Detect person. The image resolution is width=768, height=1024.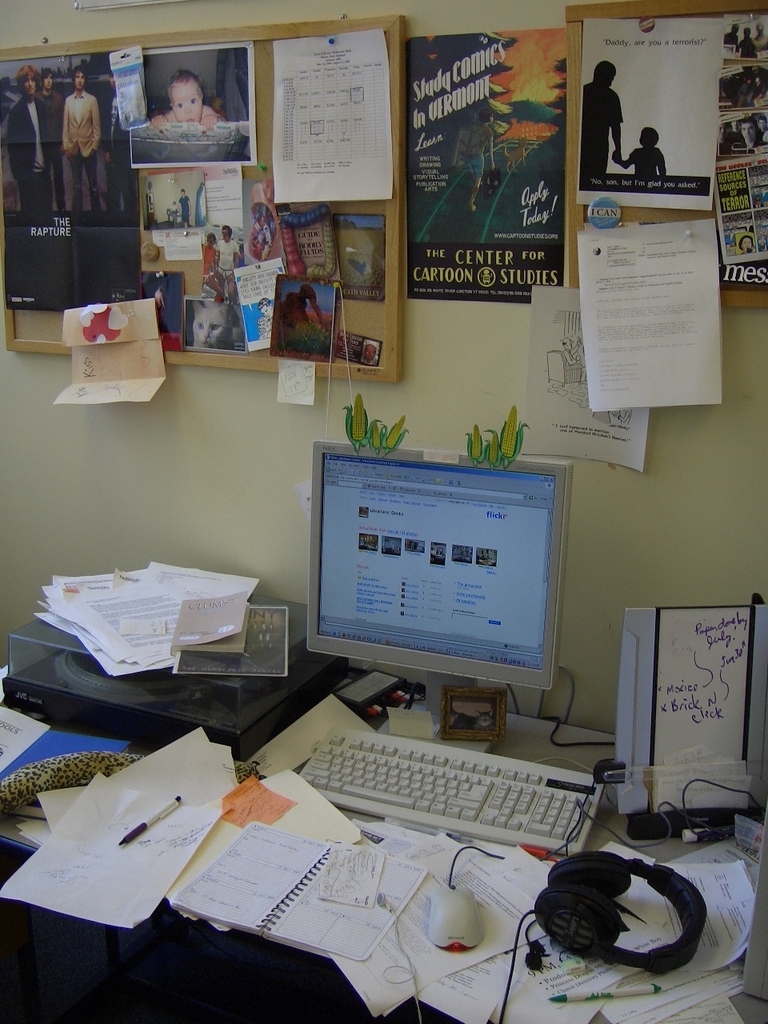
box=[612, 122, 669, 174].
